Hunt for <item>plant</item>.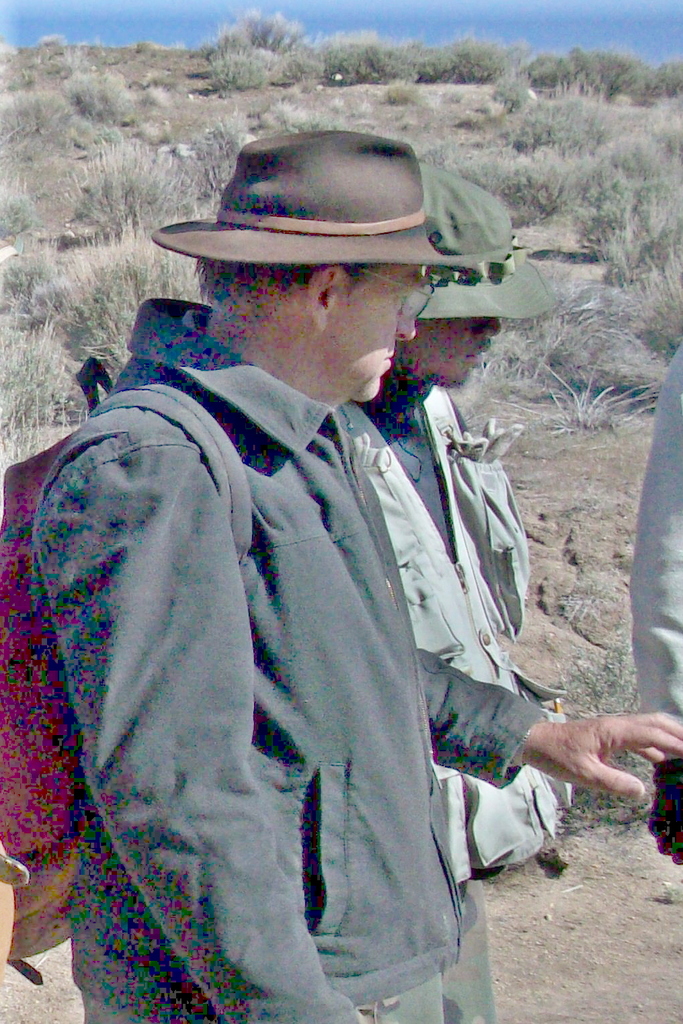
Hunted down at (651,103,682,171).
